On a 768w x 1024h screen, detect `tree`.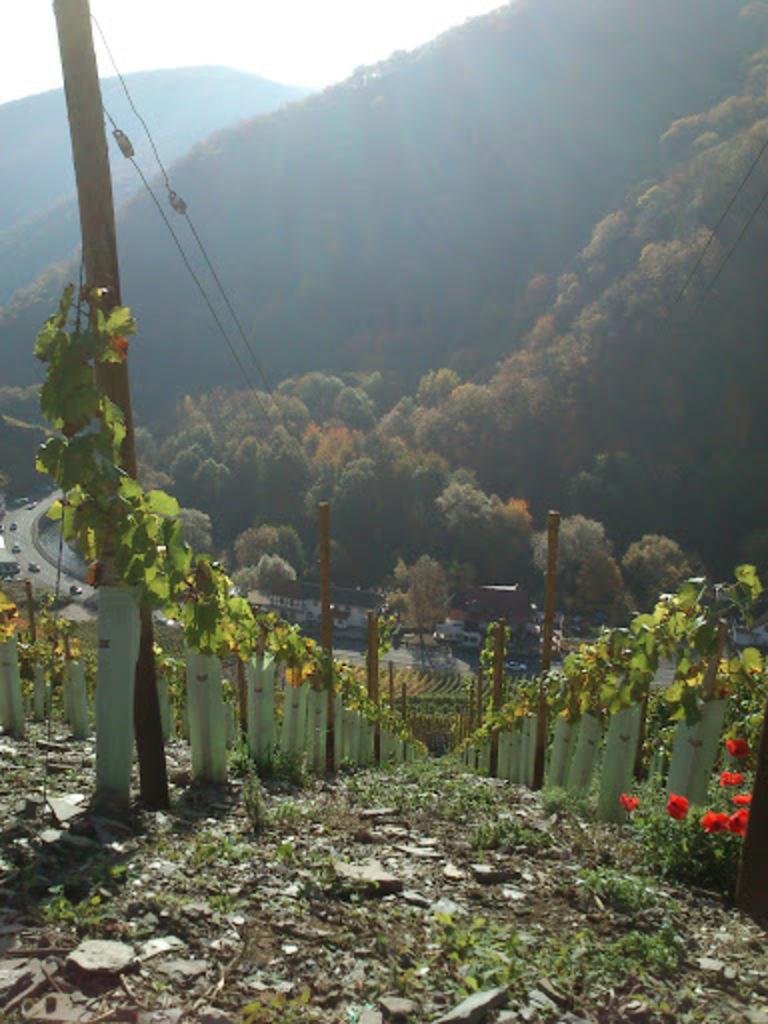
382:538:468:648.
